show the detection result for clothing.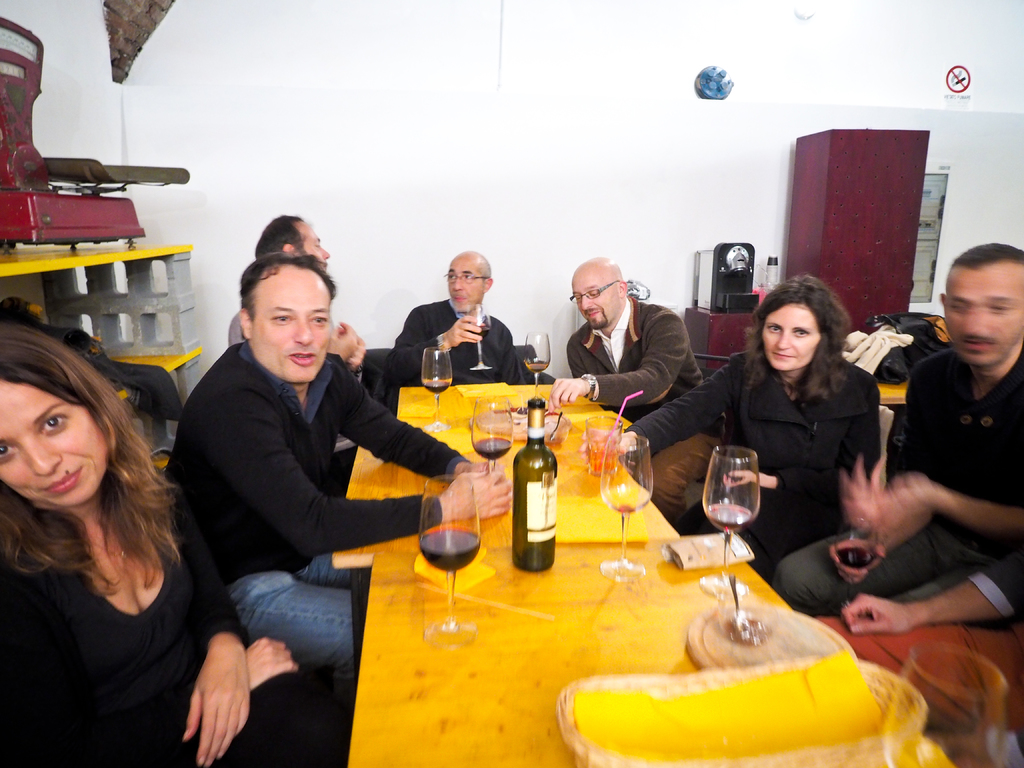
detection(158, 332, 473, 585).
